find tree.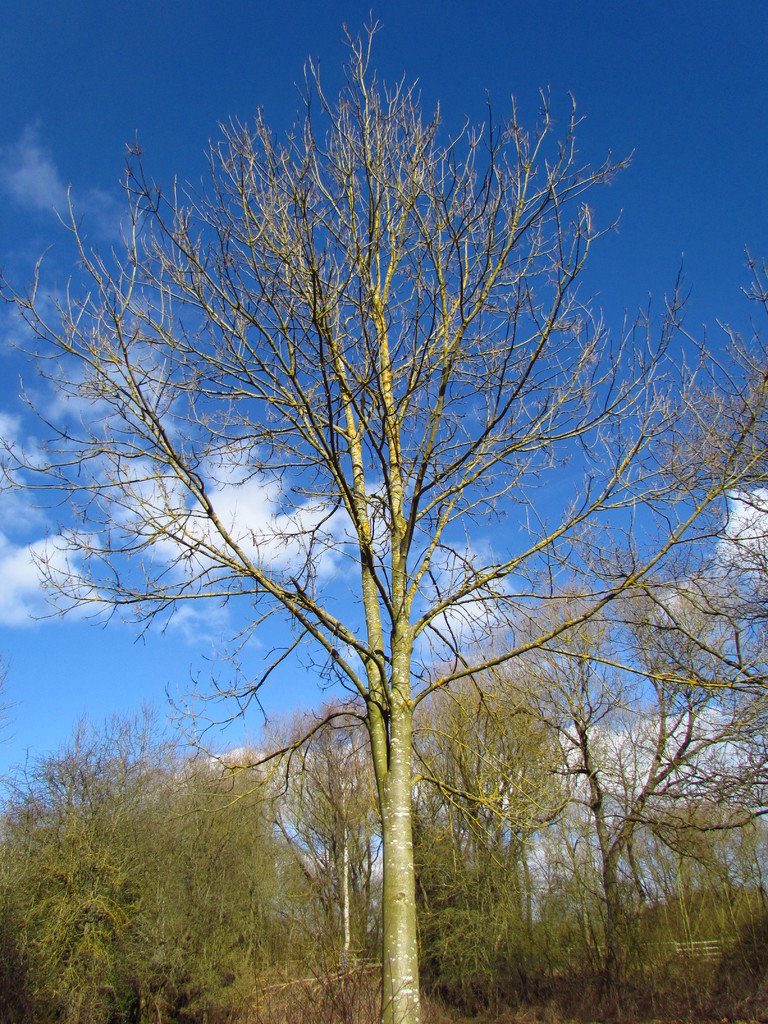
{"left": 0, "top": 715, "right": 286, "bottom": 1023}.
